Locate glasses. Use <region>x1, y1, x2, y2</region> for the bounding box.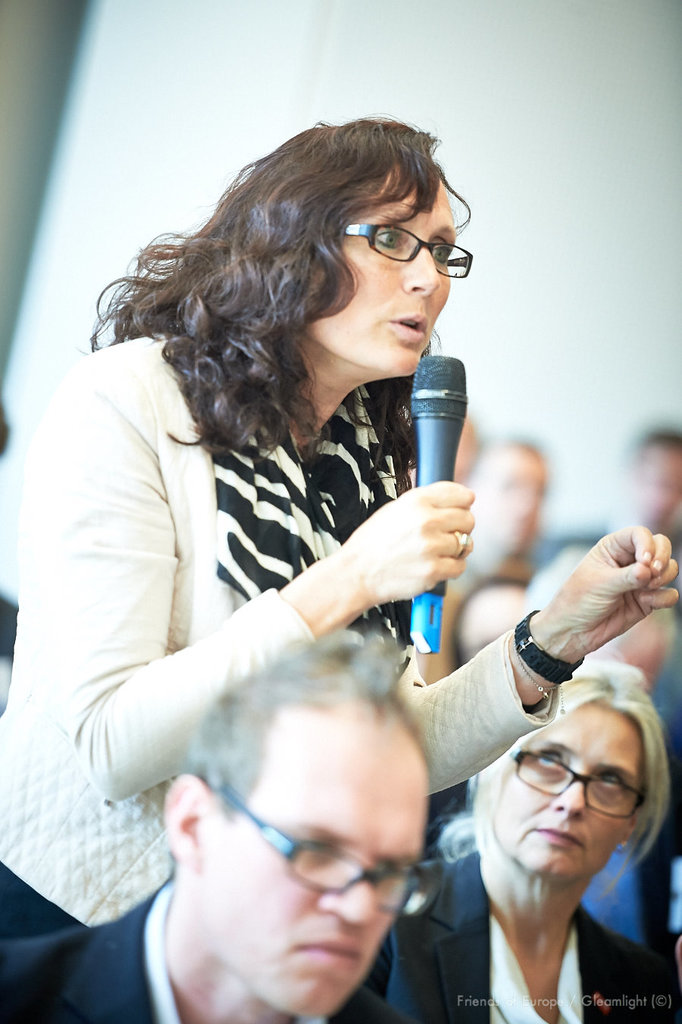
<region>339, 225, 474, 278</region>.
